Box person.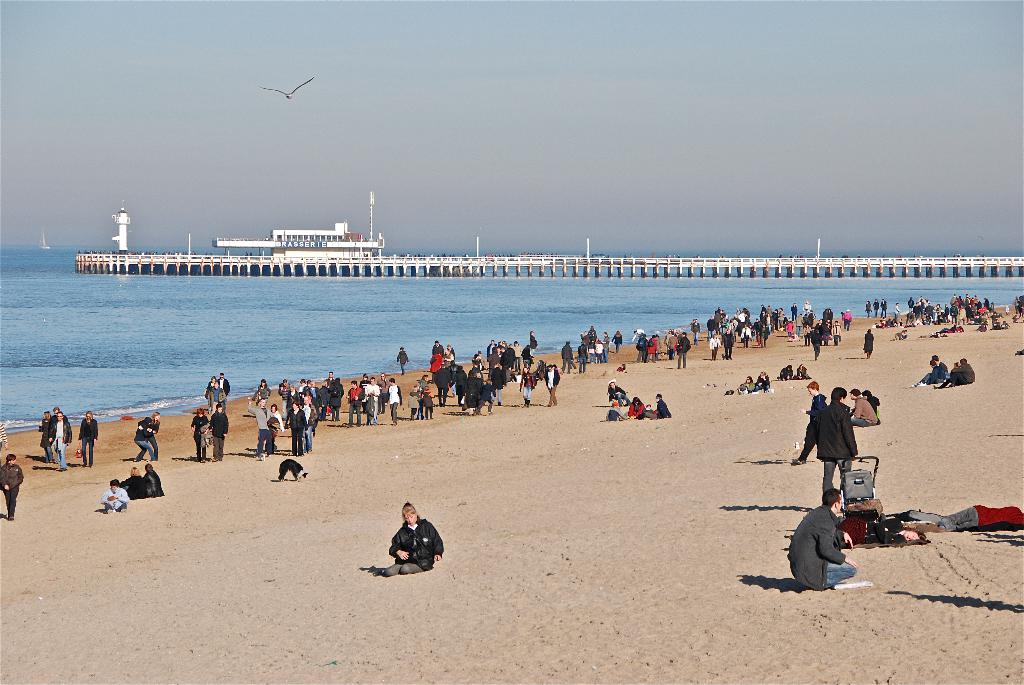
box(887, 497, 1023, 535).
